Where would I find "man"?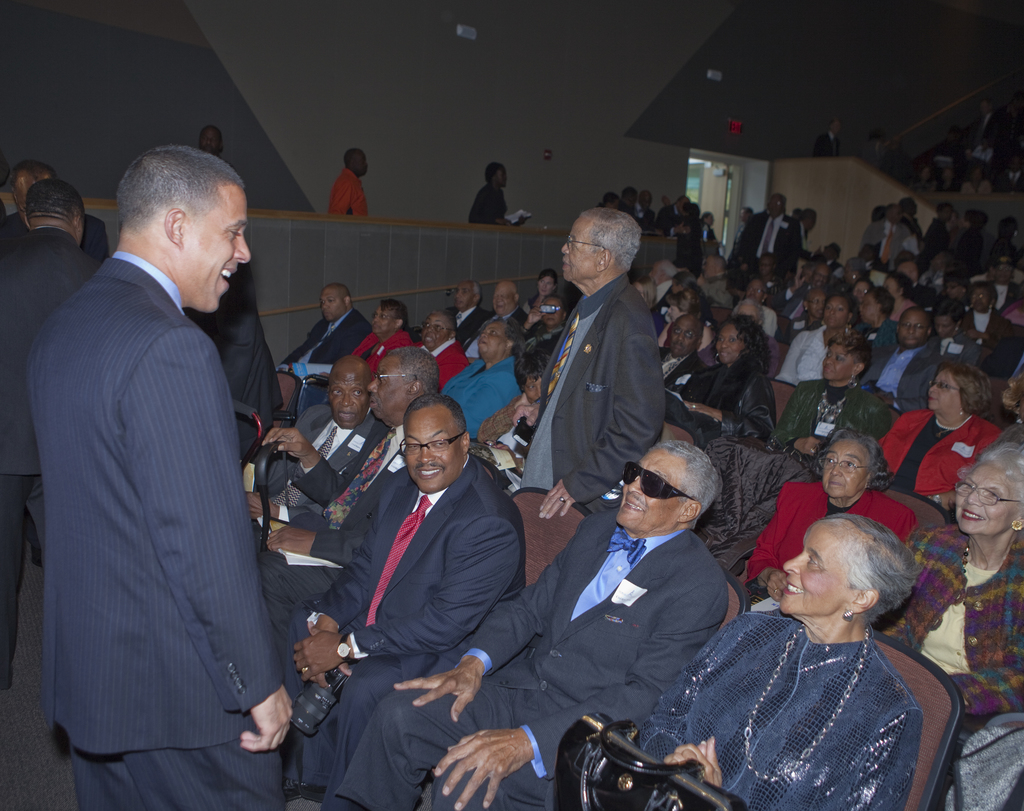
At (x1=872, y1=310, x2=945, y2=440).
